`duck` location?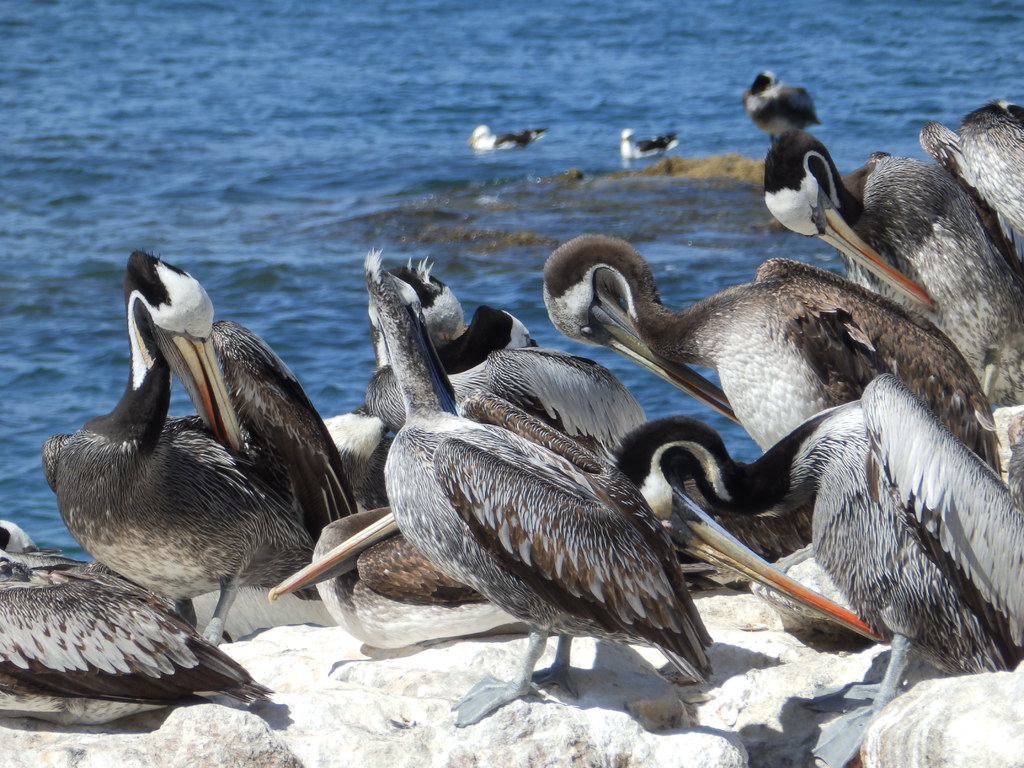
pyautogui.locateOnScreen(755, 123, 1022, 408)
